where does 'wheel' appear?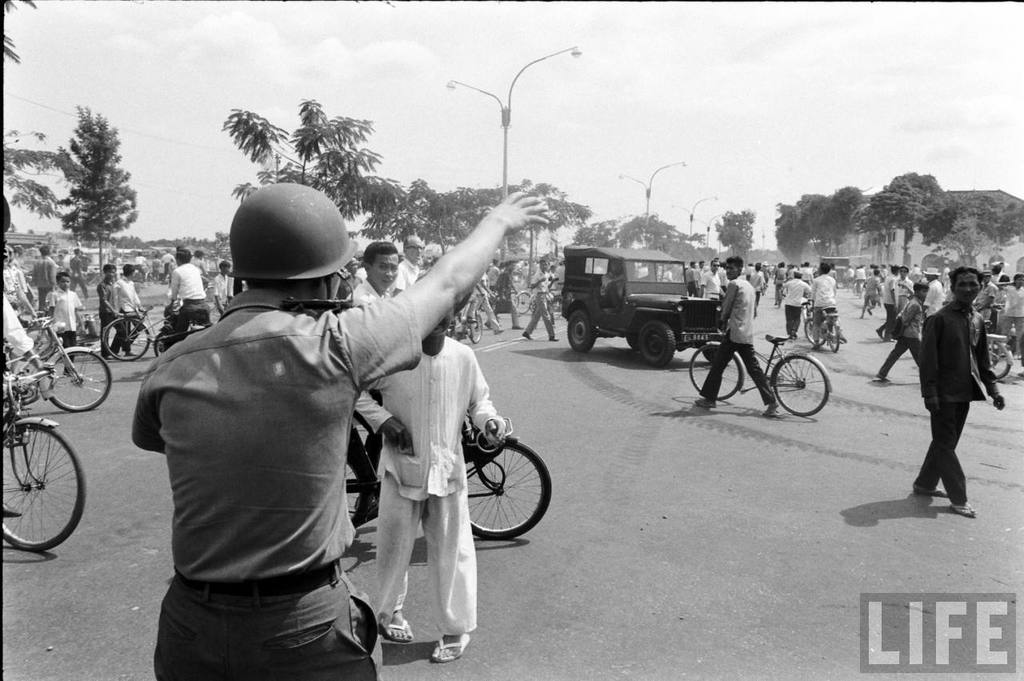
Appears at 158,326,167,359.
